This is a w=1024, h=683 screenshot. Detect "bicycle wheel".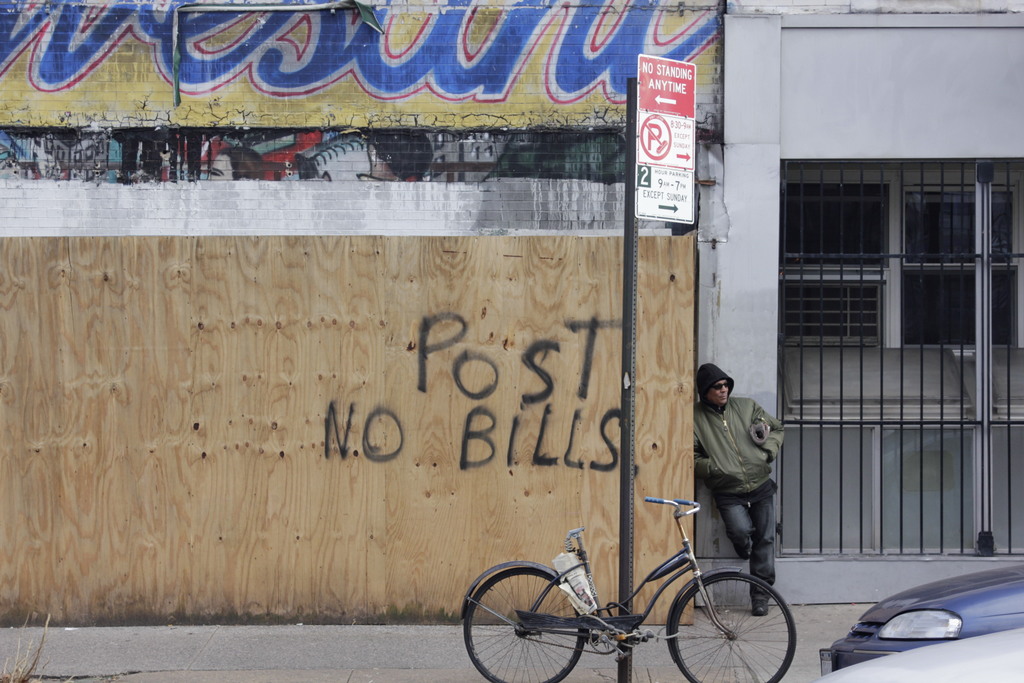
l=686, t=579, r=790, b=675.
